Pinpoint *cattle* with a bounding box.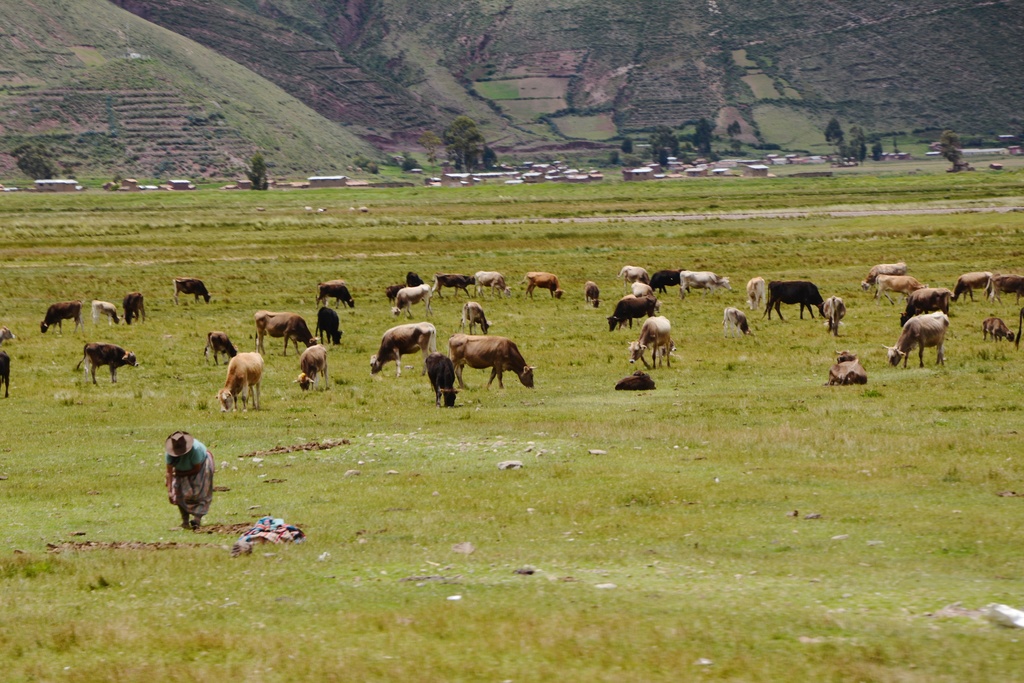
select_region(873, 273, 929, 308).
